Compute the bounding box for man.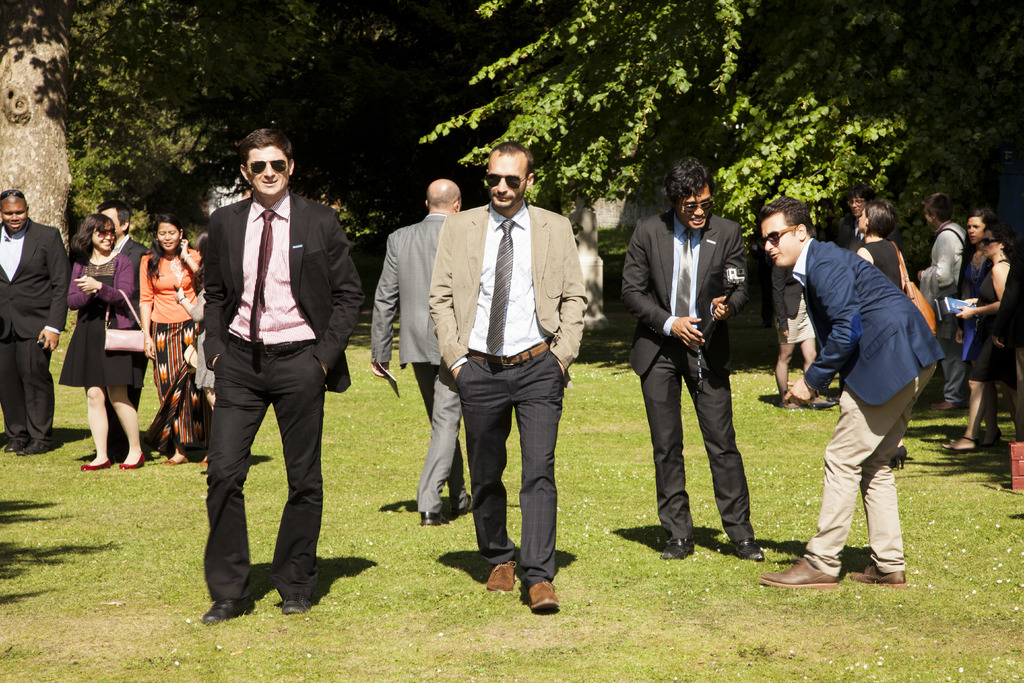
locate(622, 158, 769, 563).
